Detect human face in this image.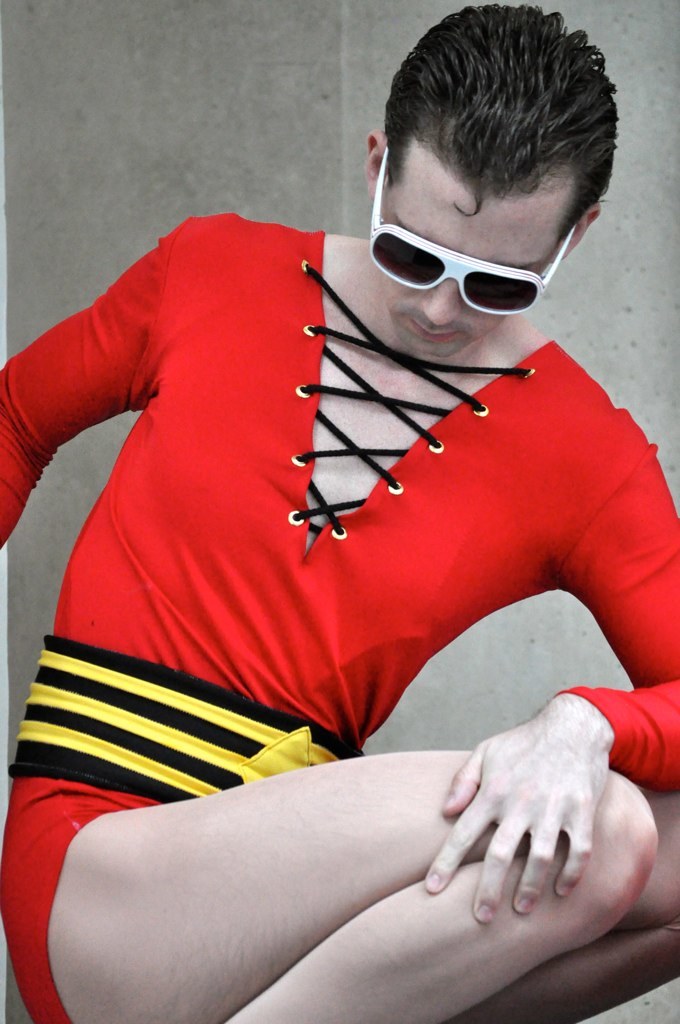
Detection: [left=384, top=164, right=563, bottom=361].
